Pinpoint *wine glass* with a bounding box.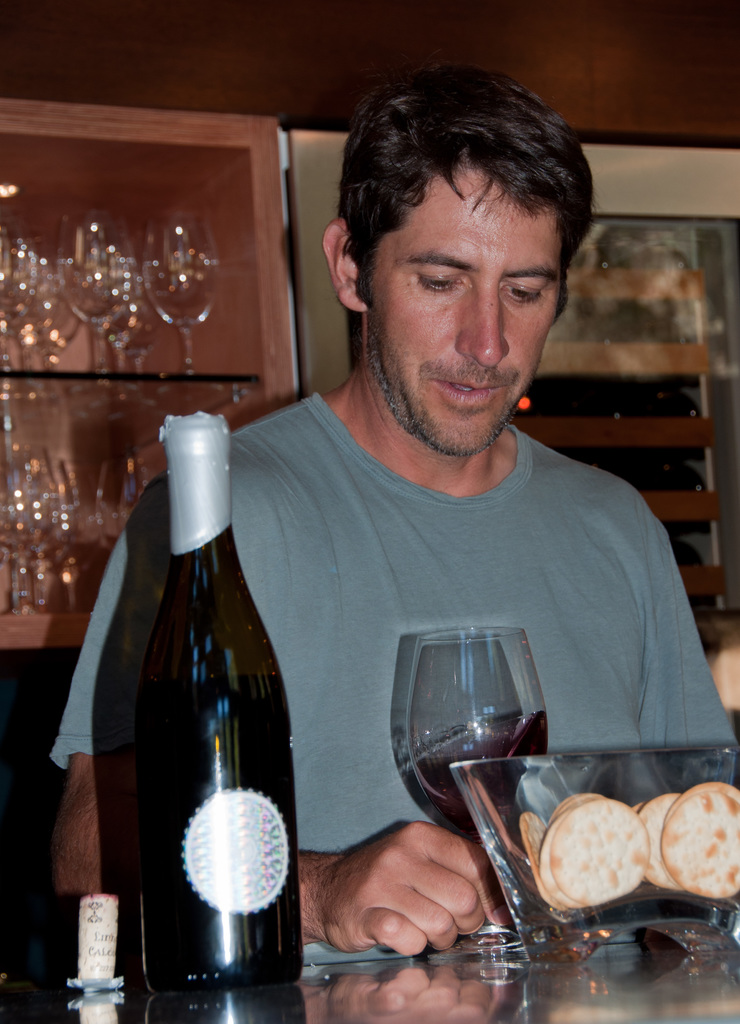
(left=407, top=625, right=545, bottom=947).
